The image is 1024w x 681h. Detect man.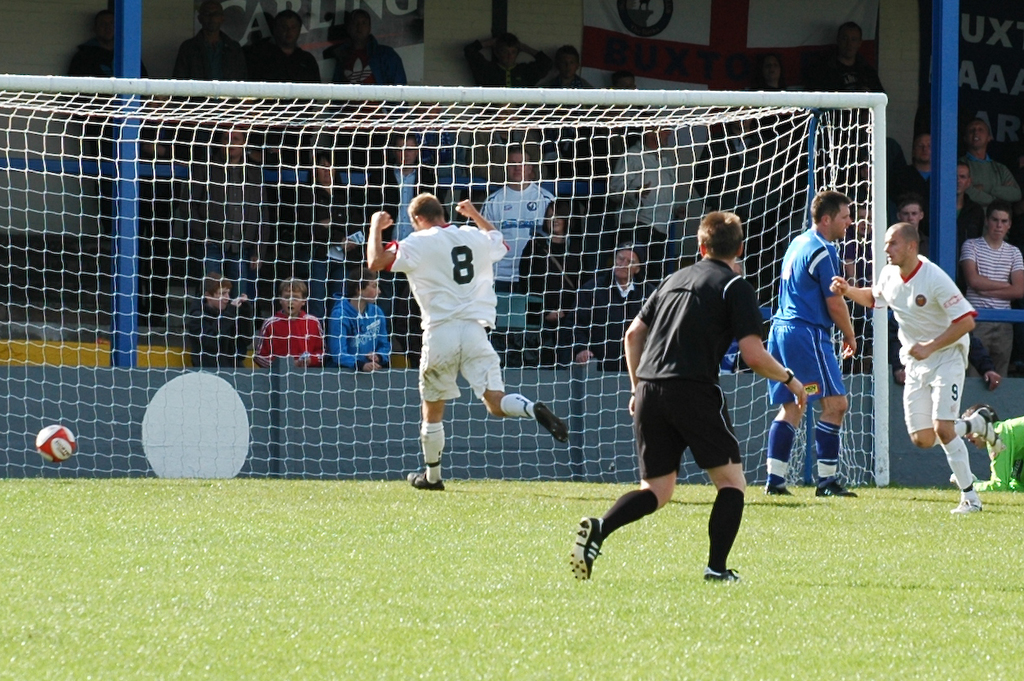
Detection: (954,118,1023,213).
